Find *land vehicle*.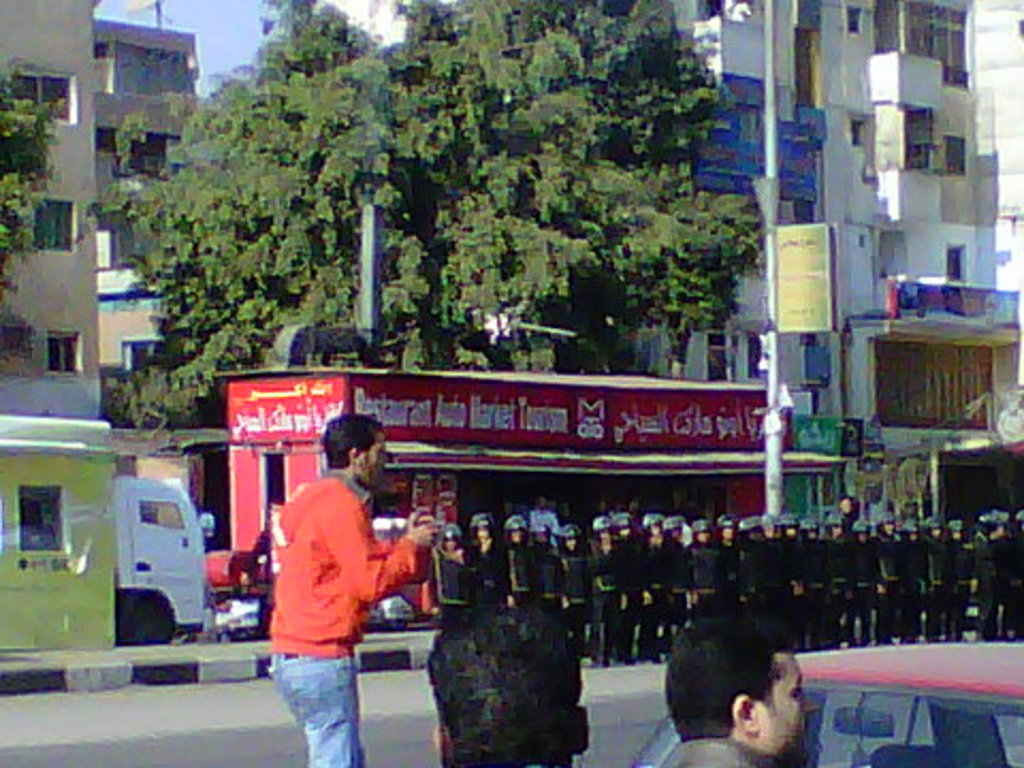
x1=0 y1=412 x2=209 y2=653.
